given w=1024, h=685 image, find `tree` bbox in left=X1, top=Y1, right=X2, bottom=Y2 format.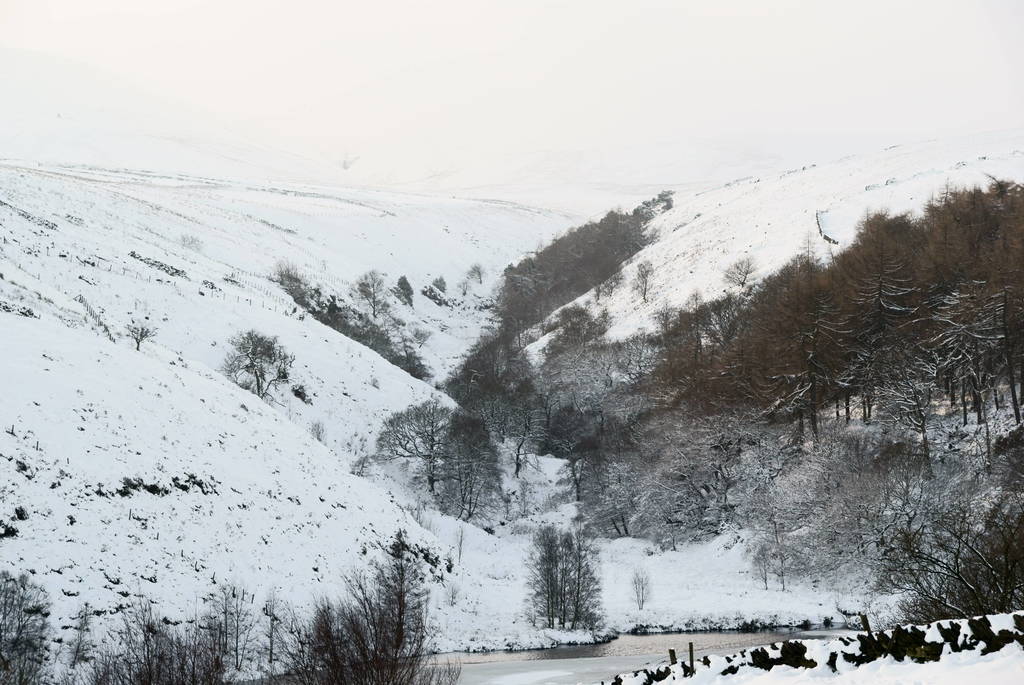
left=804, top=282, right=865, bottom=434.
